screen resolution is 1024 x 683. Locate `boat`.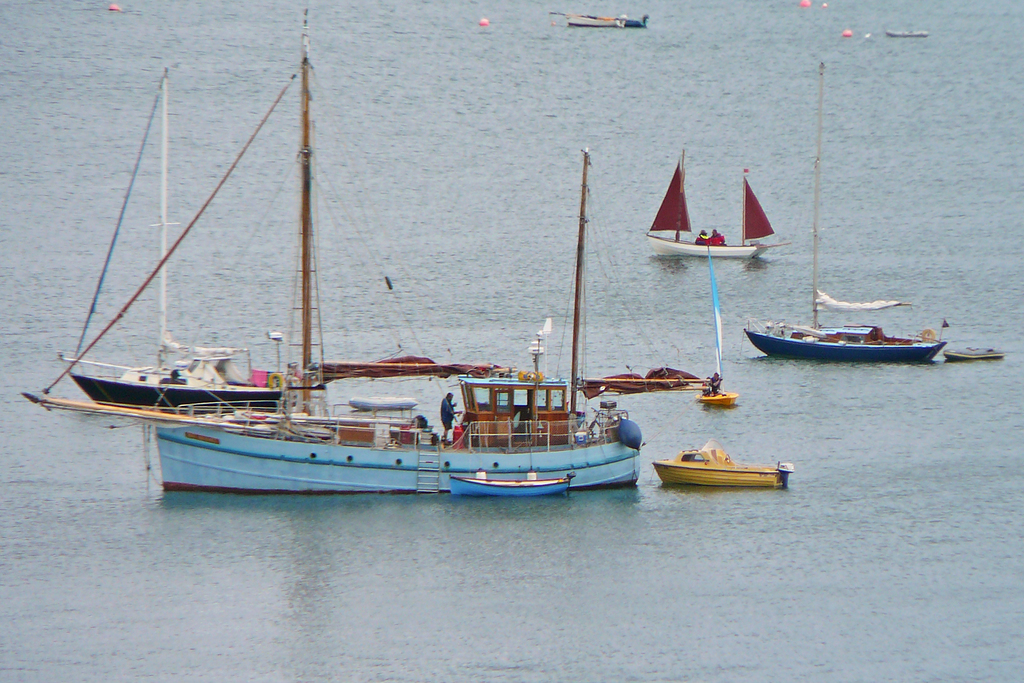
[left=884, top=29, right=929, bottom=39].
